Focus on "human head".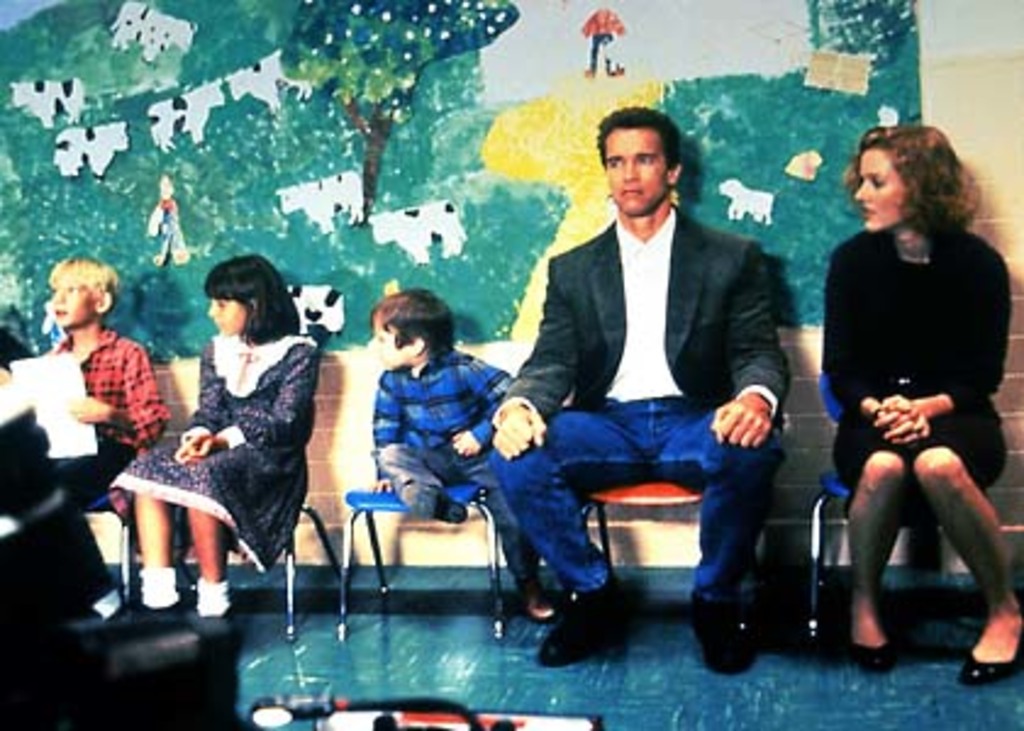
Focused at {"x1": 373, "y1": 288, "x2": 458, "y2": 373}.
